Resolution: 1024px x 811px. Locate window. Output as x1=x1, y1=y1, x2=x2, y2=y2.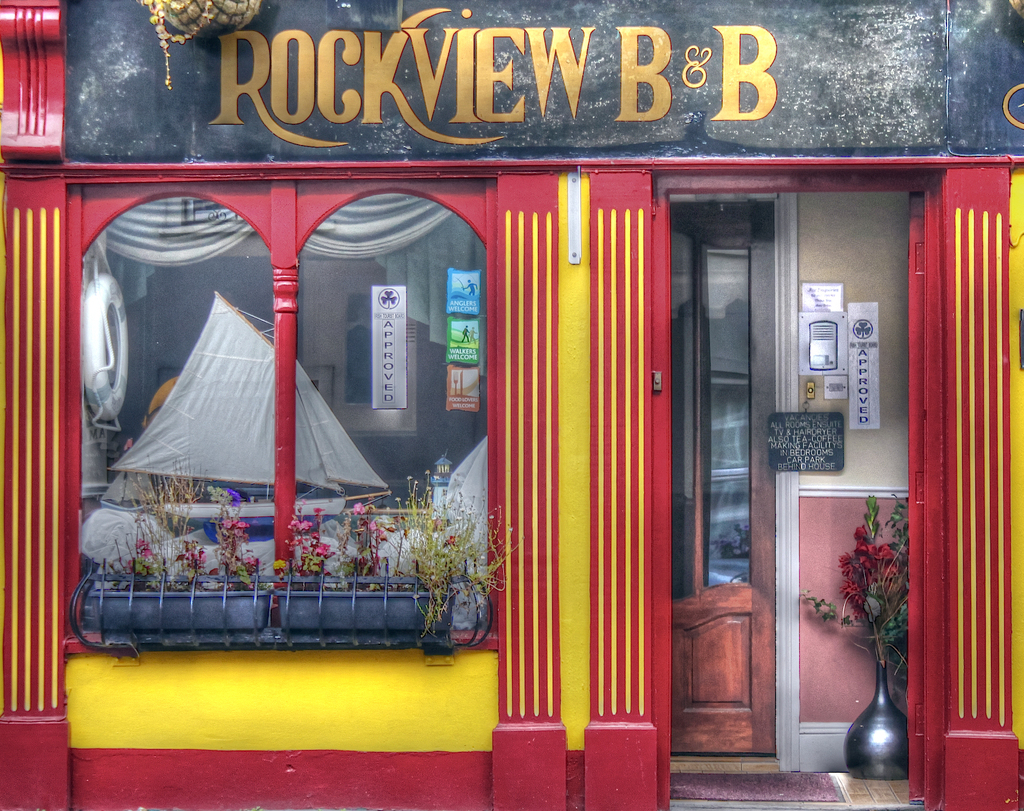
x1=62, y1=179, x2=497, y2=651.
